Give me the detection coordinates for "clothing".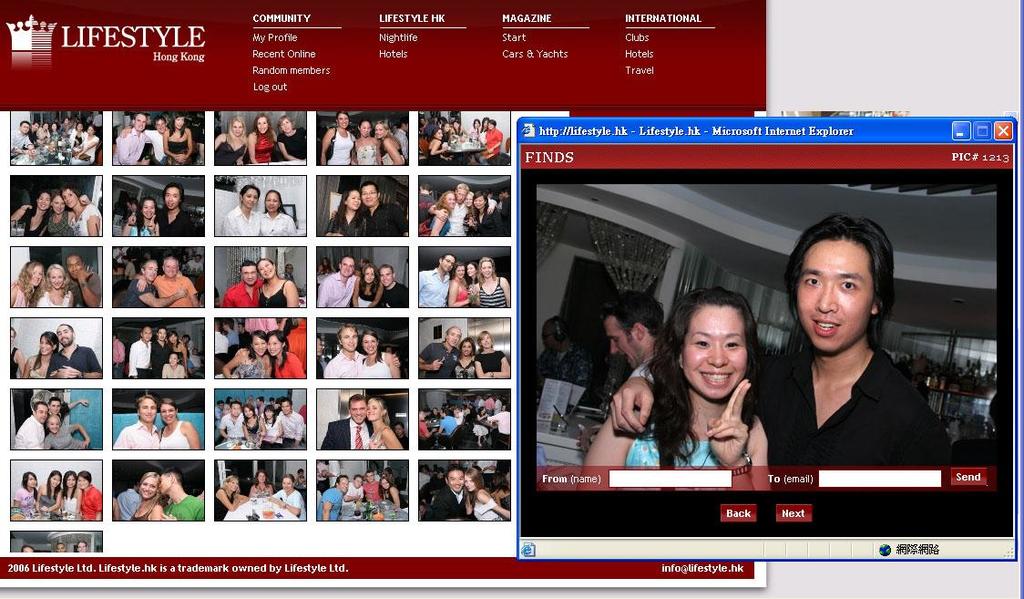
Rect(753, 308, 955, 487).
